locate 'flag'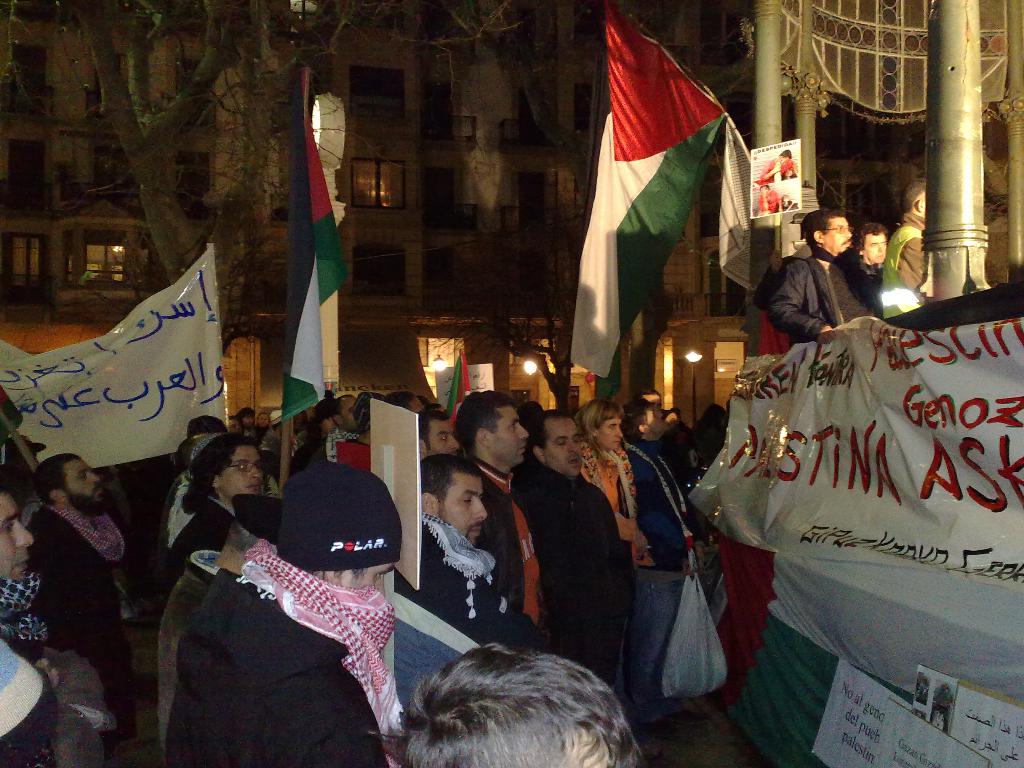
pyautogui.locateOnScreen(705, 524, 1023, 767)
